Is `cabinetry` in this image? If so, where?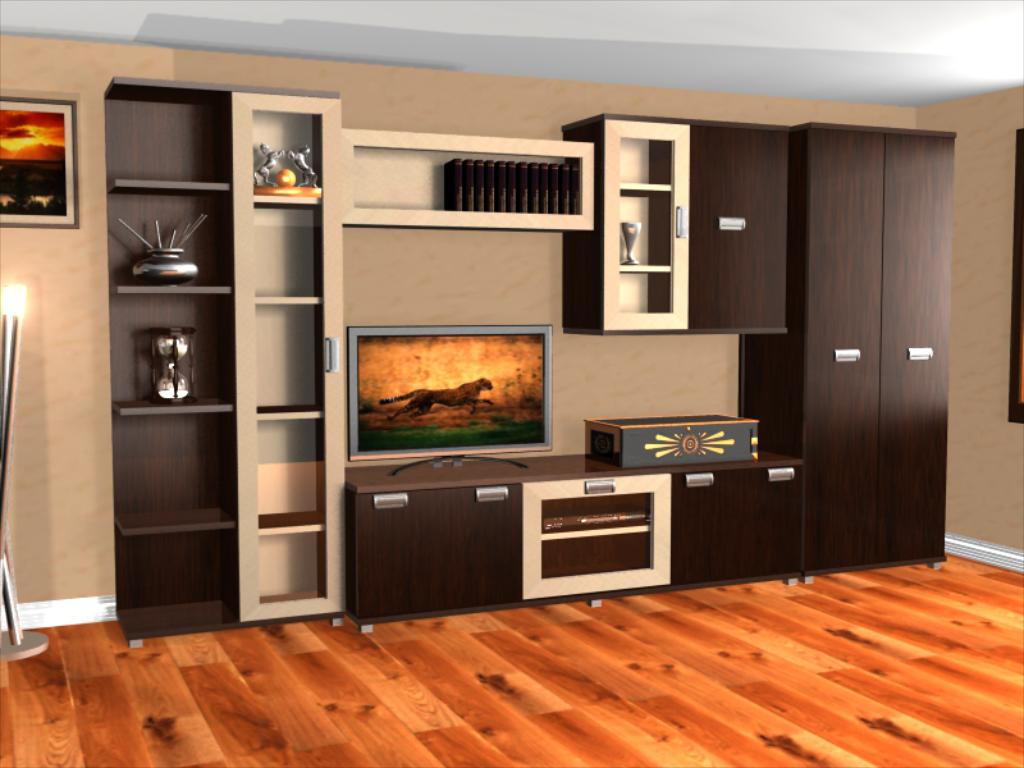
Yes, at bbox=[109, 287, 237, 415].
